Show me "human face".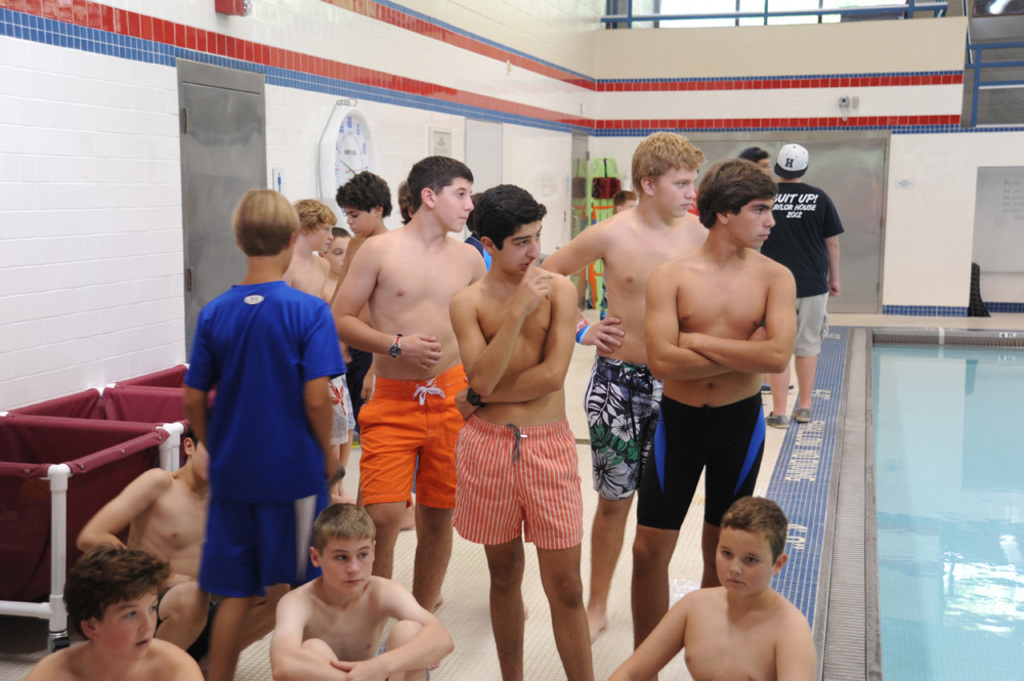
"human face" is here: select_region(652, 165, 693, 215).
